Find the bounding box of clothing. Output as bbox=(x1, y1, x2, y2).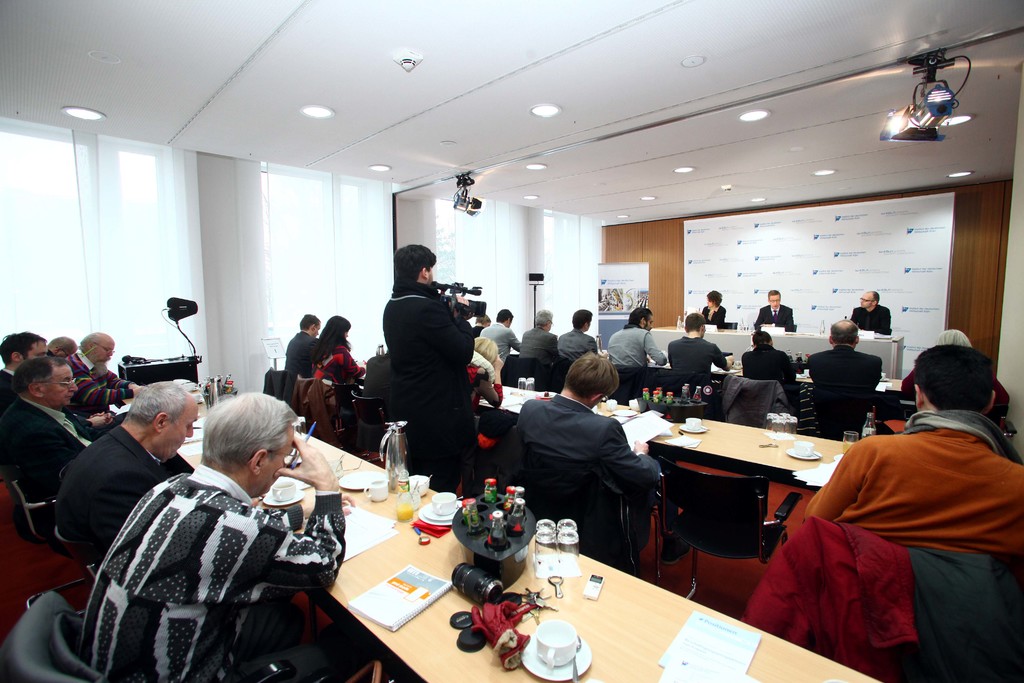
bbox=(763, 308, 807, 333).
